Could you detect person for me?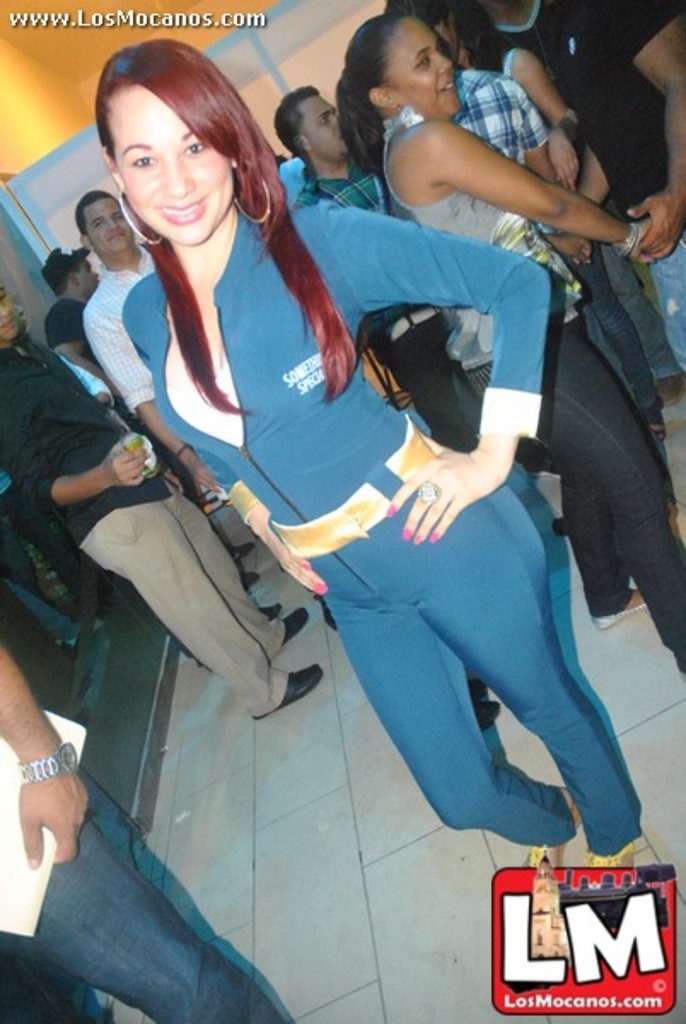
Detection result: (left=119, top=60, right=611, bottom=971).
